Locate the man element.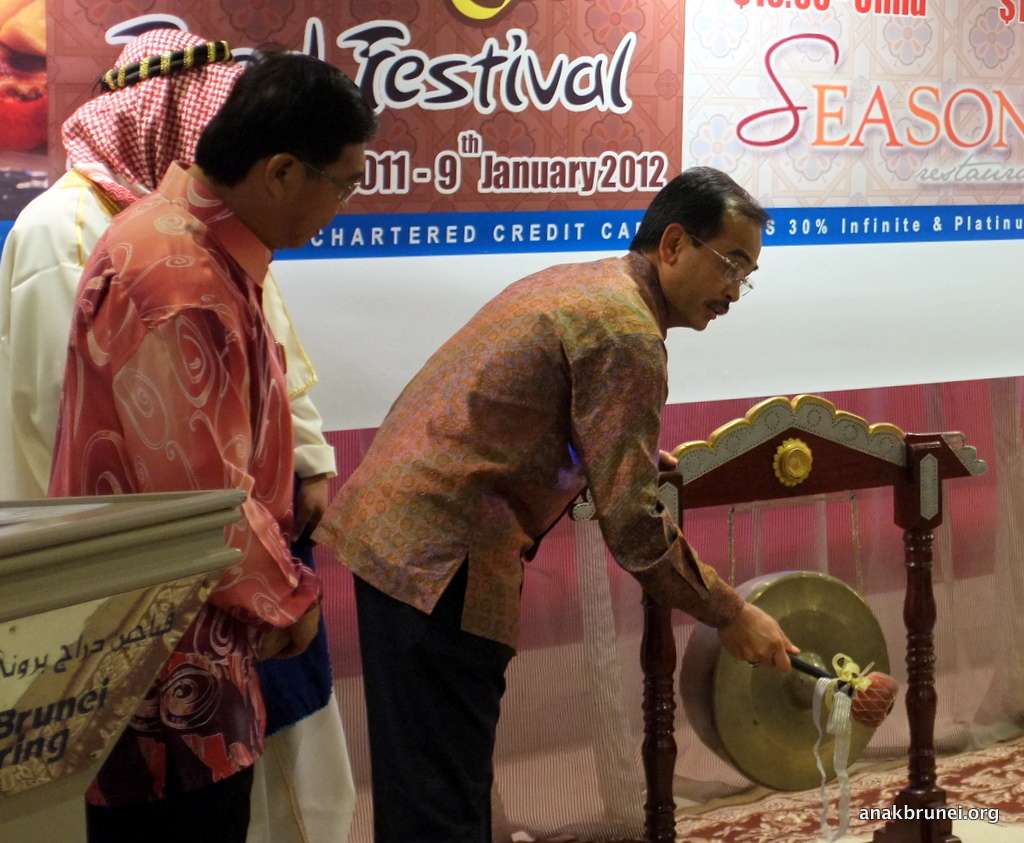
Element bbox: [x1=41, y1=40, x2=375, y2=842].
